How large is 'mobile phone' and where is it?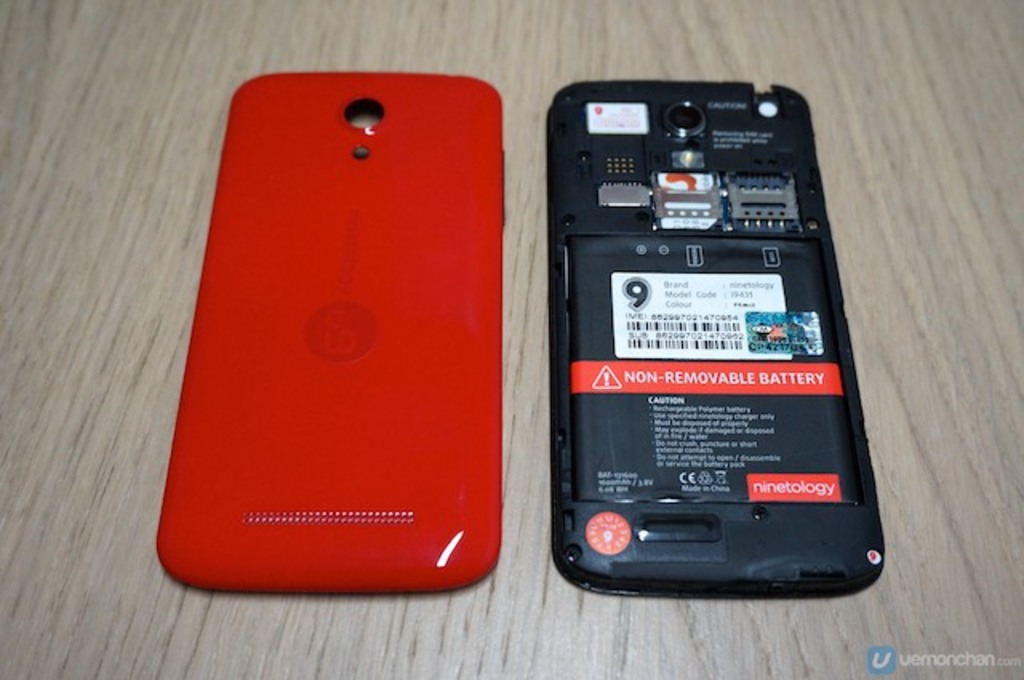
Bounding box: Rect(547, 77, 890, 597).
